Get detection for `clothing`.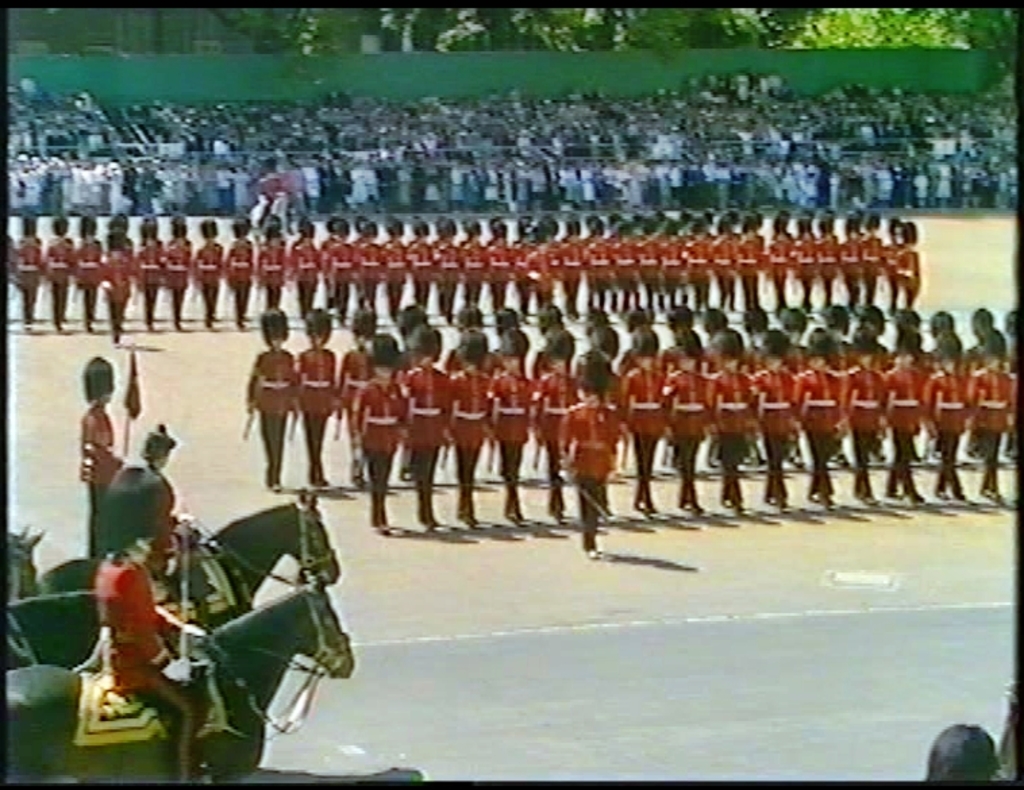
Detection: 713, 230, 735, 296.
